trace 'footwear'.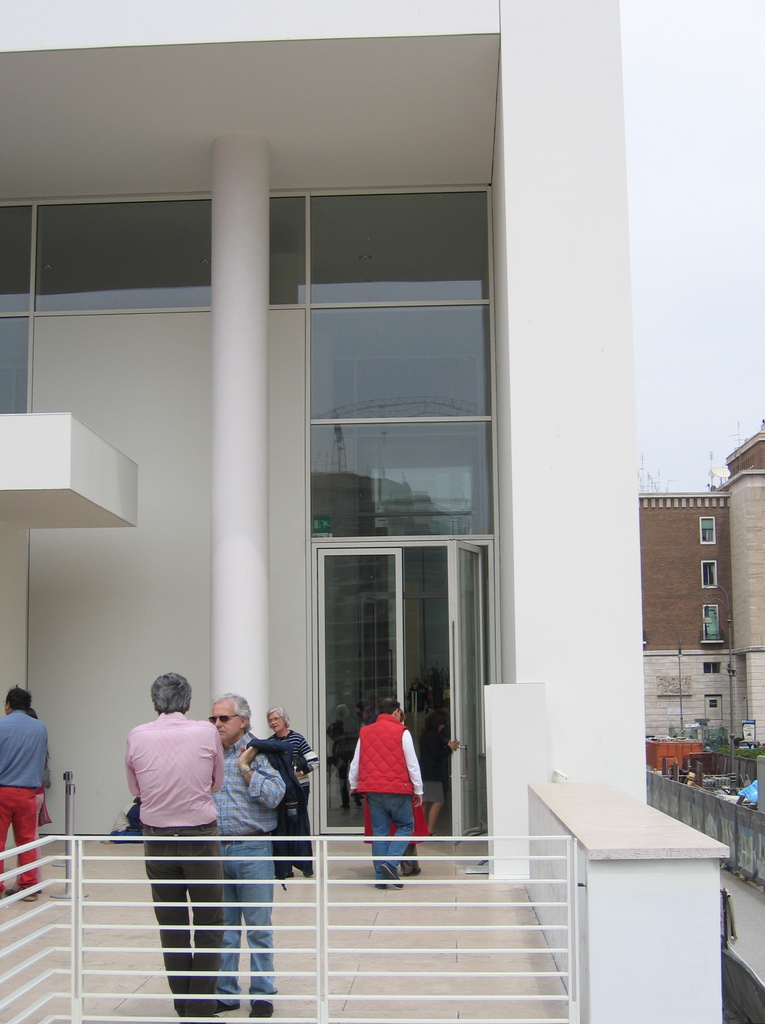
Traced to bbox=(379, 861, 401, 886).
